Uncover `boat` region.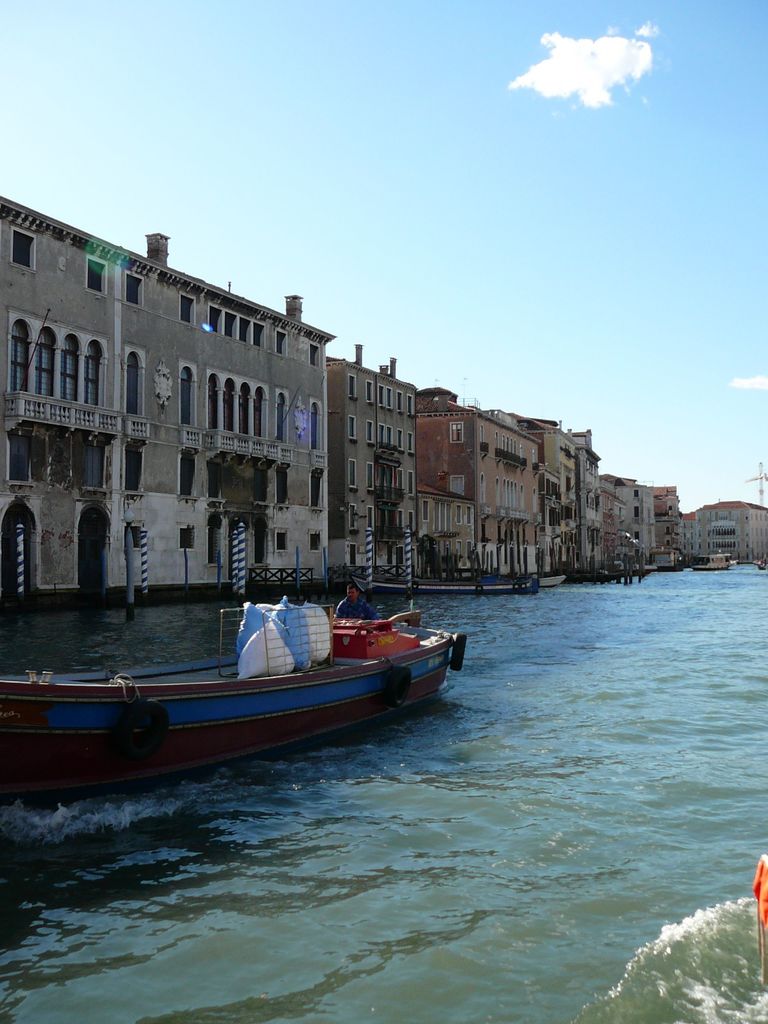
Uncovered: bbox(536, 573, 567, 588).
